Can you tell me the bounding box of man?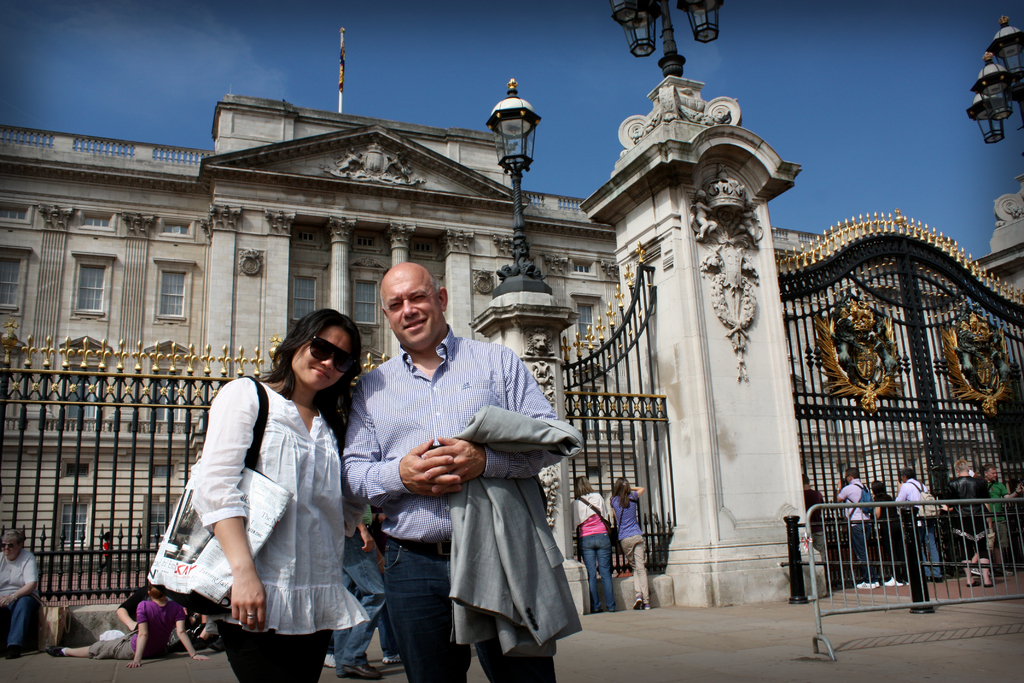
Rect(341, 506, 388, 682).
